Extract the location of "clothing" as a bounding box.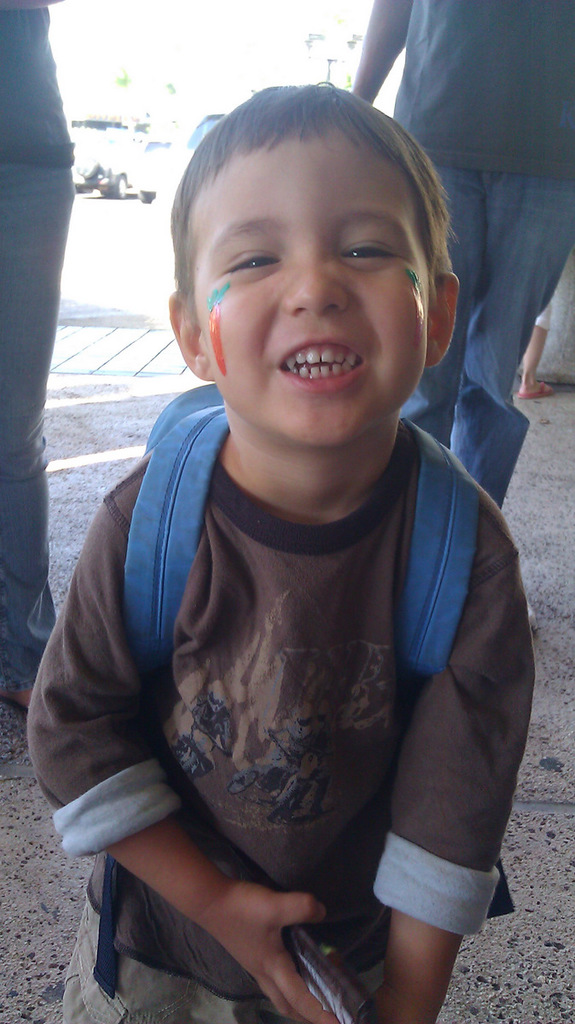
[0, 0, 66, 704].
